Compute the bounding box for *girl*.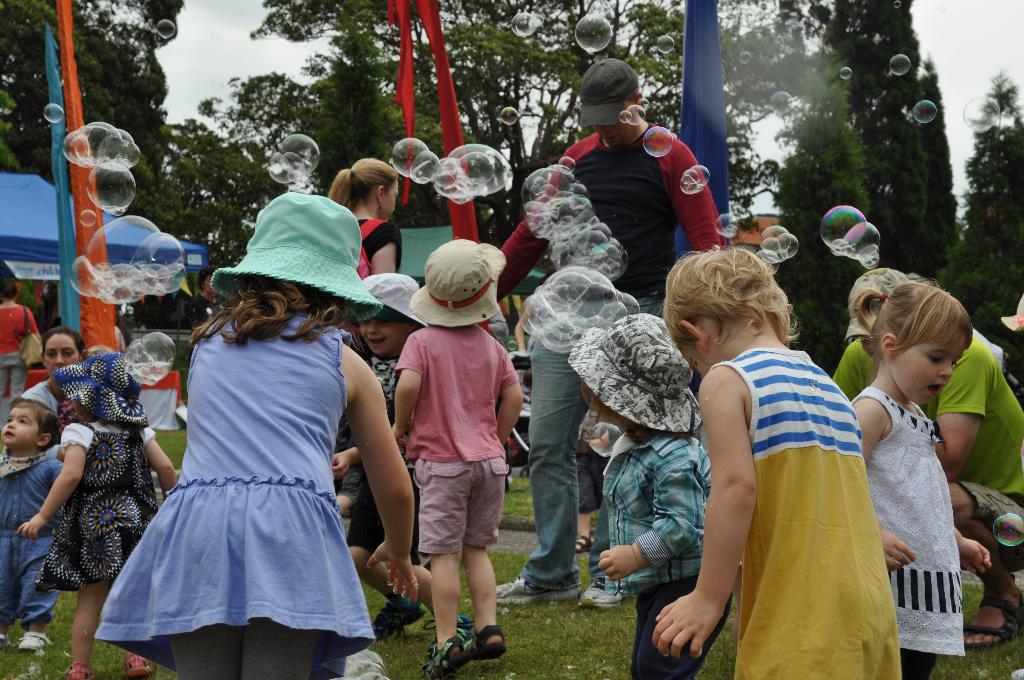
[x1=93, y1=191, x2=417, y2=677].
